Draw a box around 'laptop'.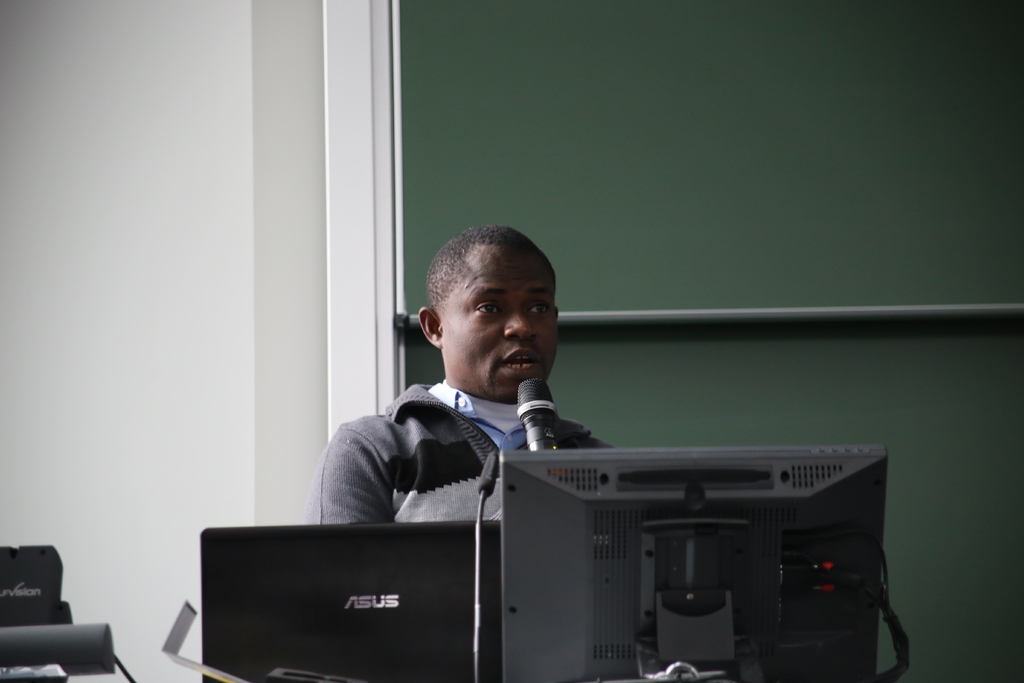
pyautogui.locateOnScreen(188, 492, 540, 680).
